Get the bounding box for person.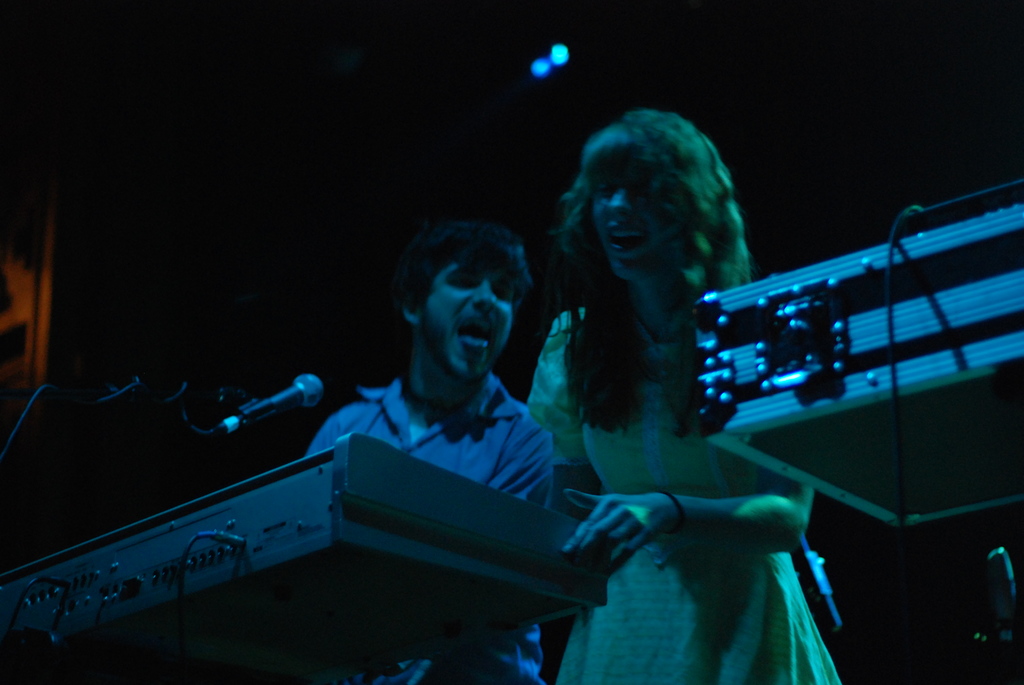
(531, 108, 847, 684).
